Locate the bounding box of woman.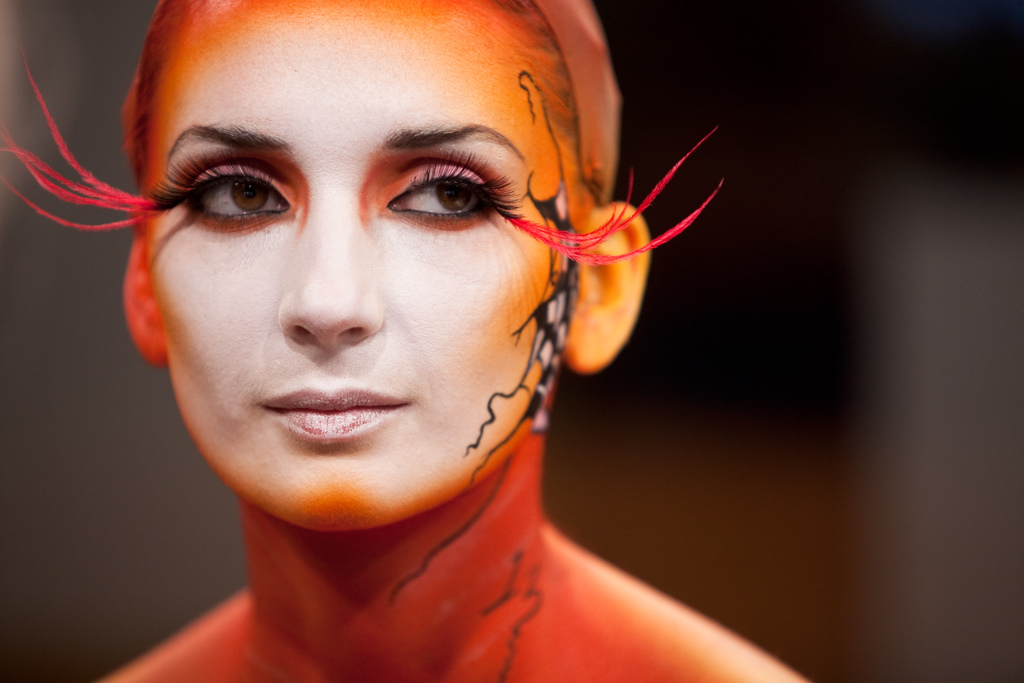
Bounding box: 0, 0, 810, 682.
